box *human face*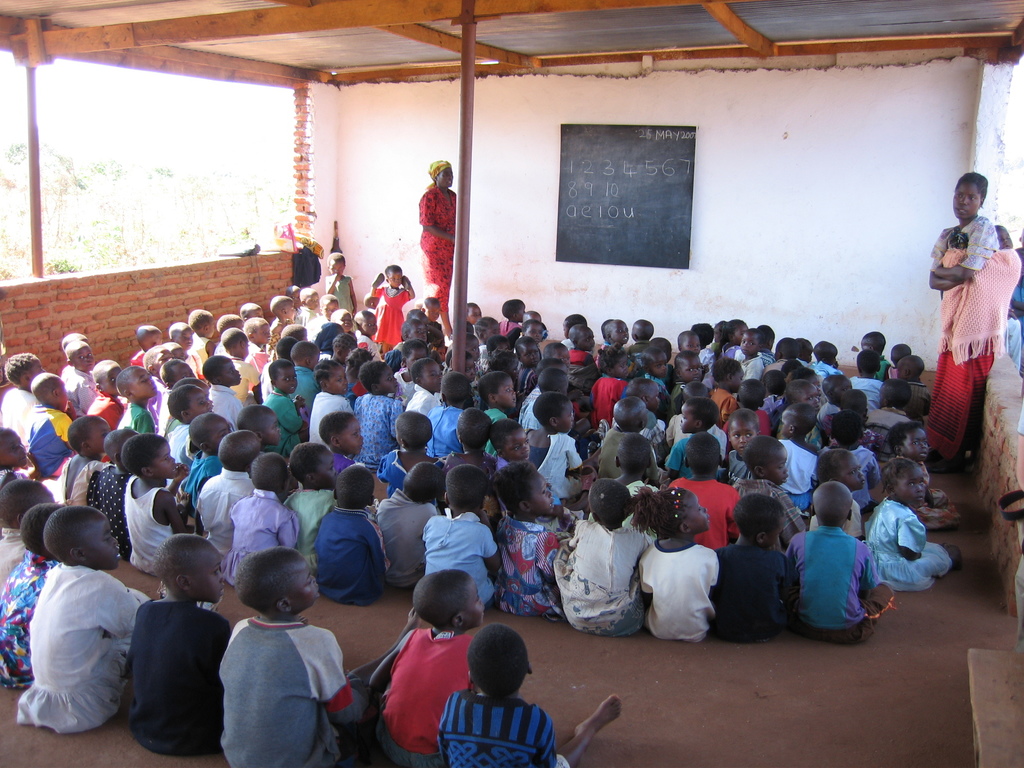
[342, 412, 363, 454]
